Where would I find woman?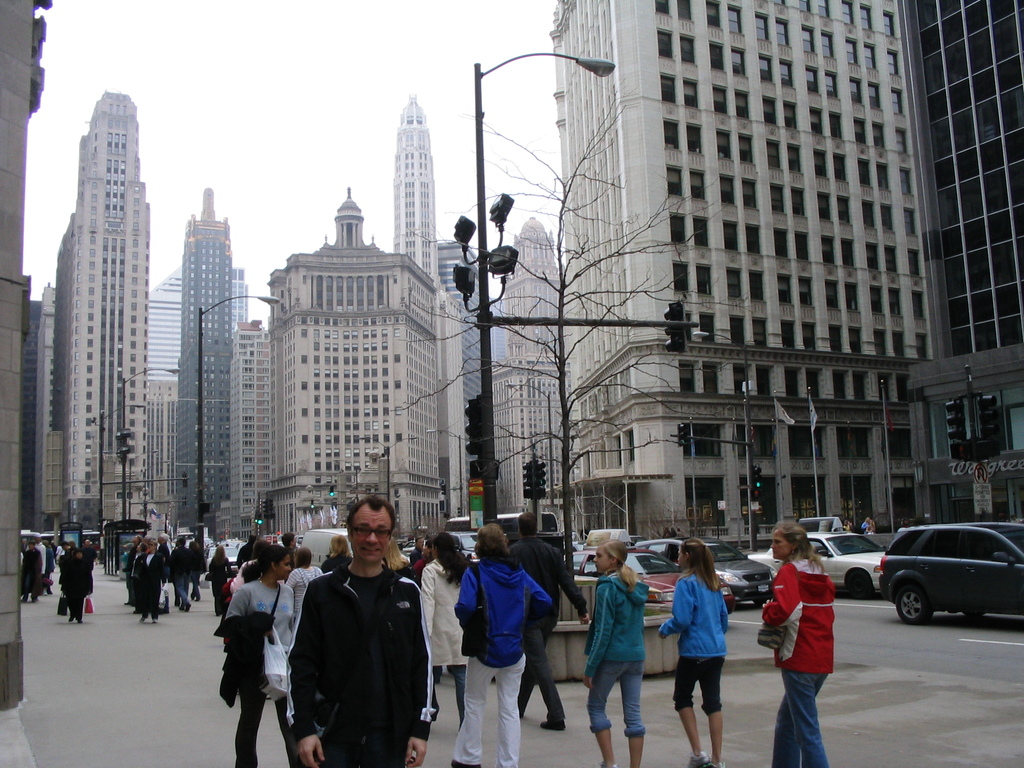
At region(671, 552, 745, 762).
